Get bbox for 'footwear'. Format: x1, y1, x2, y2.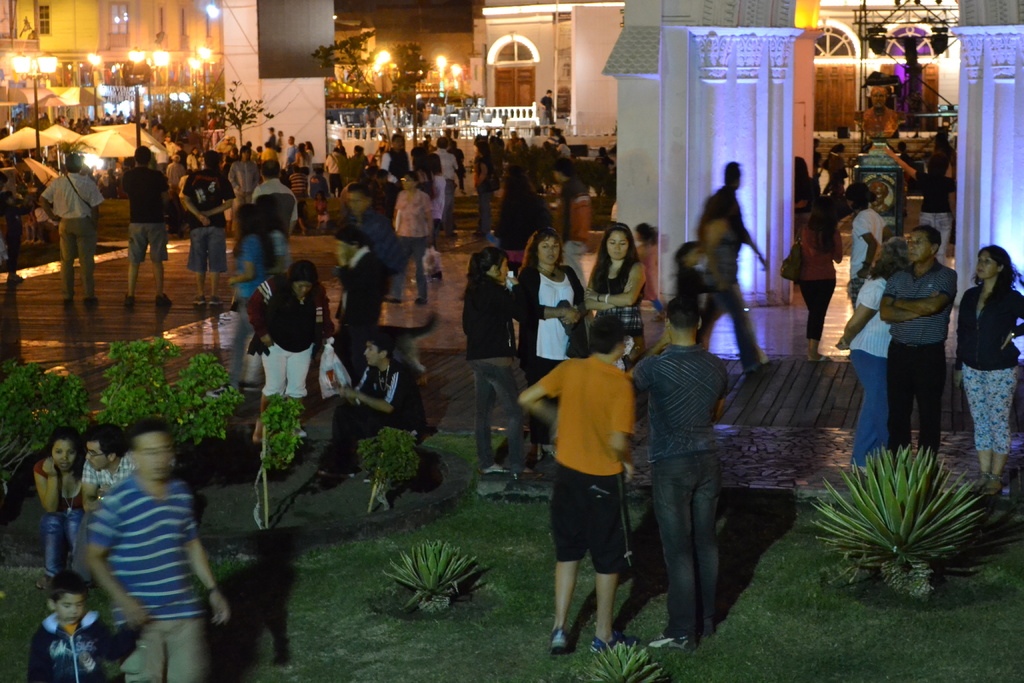
412, 296, 429, 309.
